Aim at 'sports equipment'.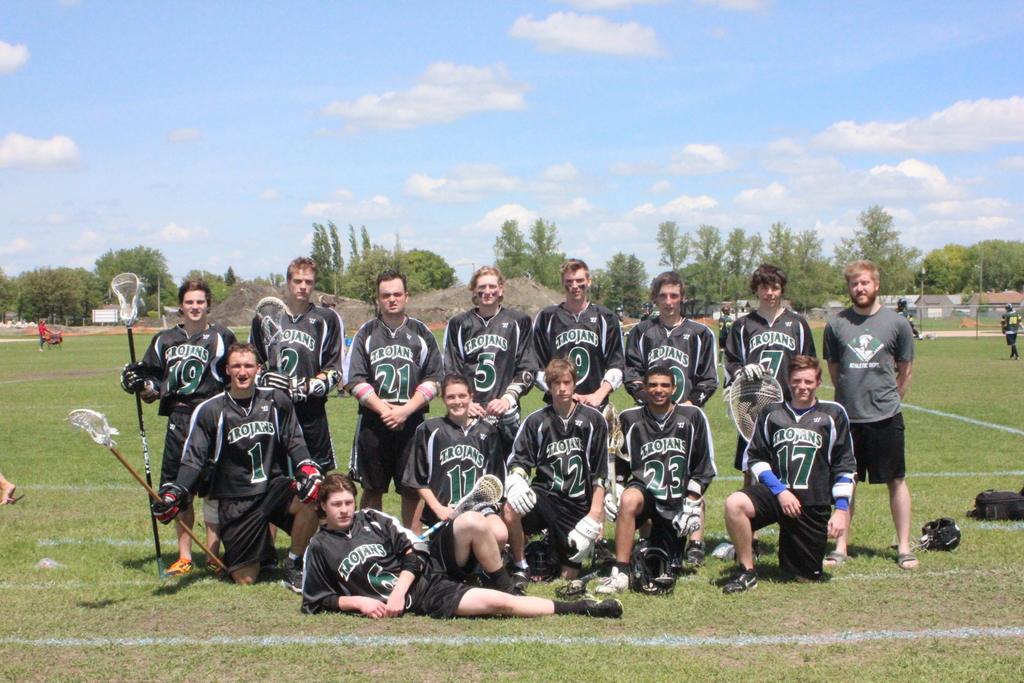
Aimed at bbox=[923, 516, 962, 553].
